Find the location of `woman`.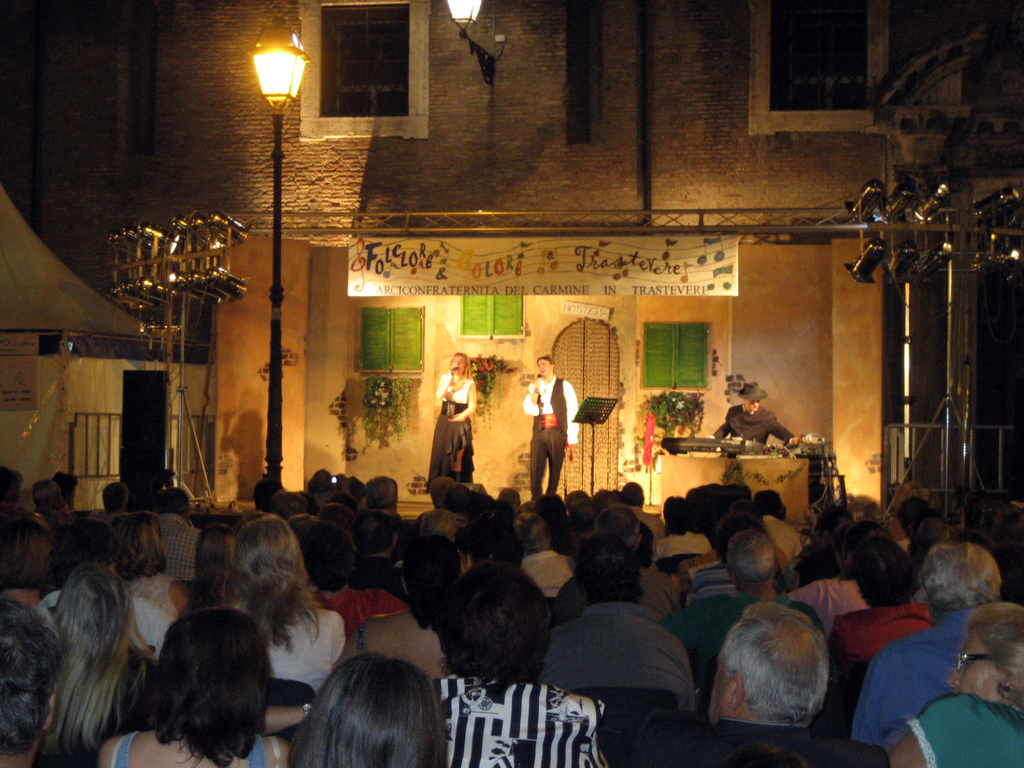
Location: 225 508 340 689.
